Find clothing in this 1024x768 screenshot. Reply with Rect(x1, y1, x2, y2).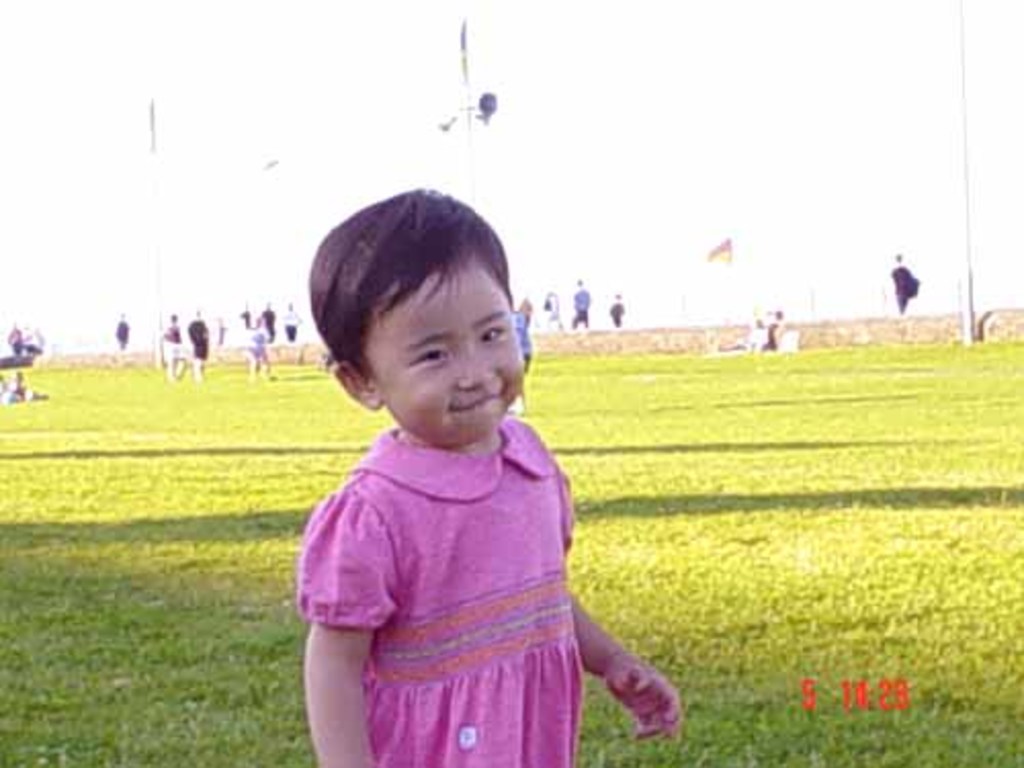
Rect(571, 285, 588, 324).
